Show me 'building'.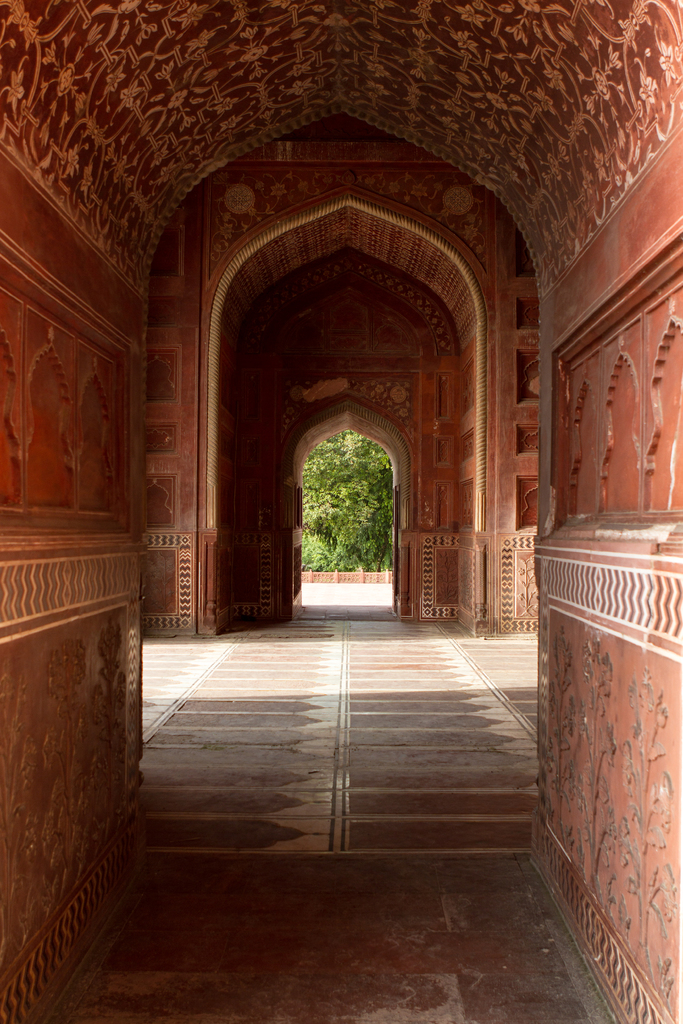
'building' is here: select_region(0, 0, 682, 1016).
